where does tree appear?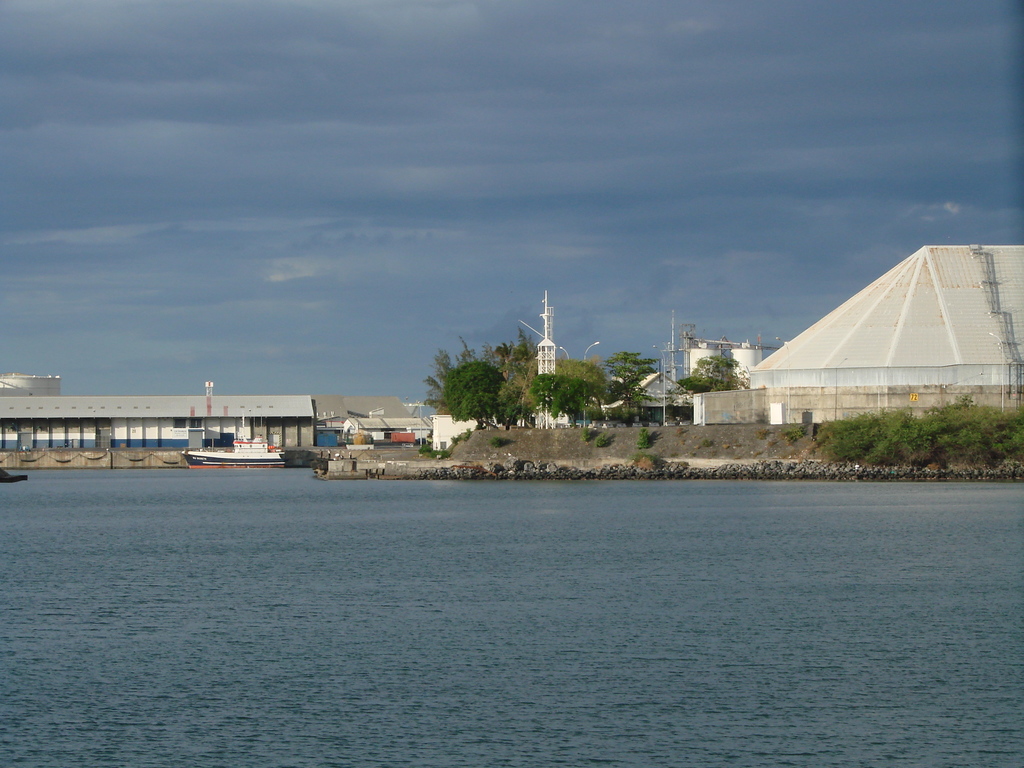
Appears at box=[497, 371, 526, 430].
